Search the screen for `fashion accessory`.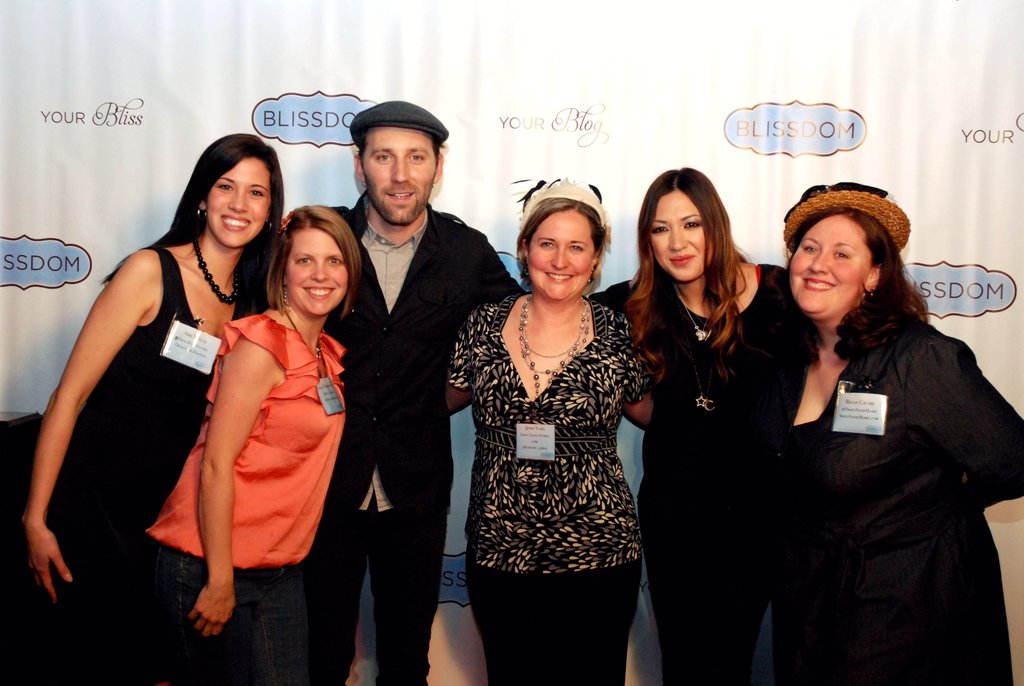
Found at x1=343, y1=100, x2=444, y2=143.
